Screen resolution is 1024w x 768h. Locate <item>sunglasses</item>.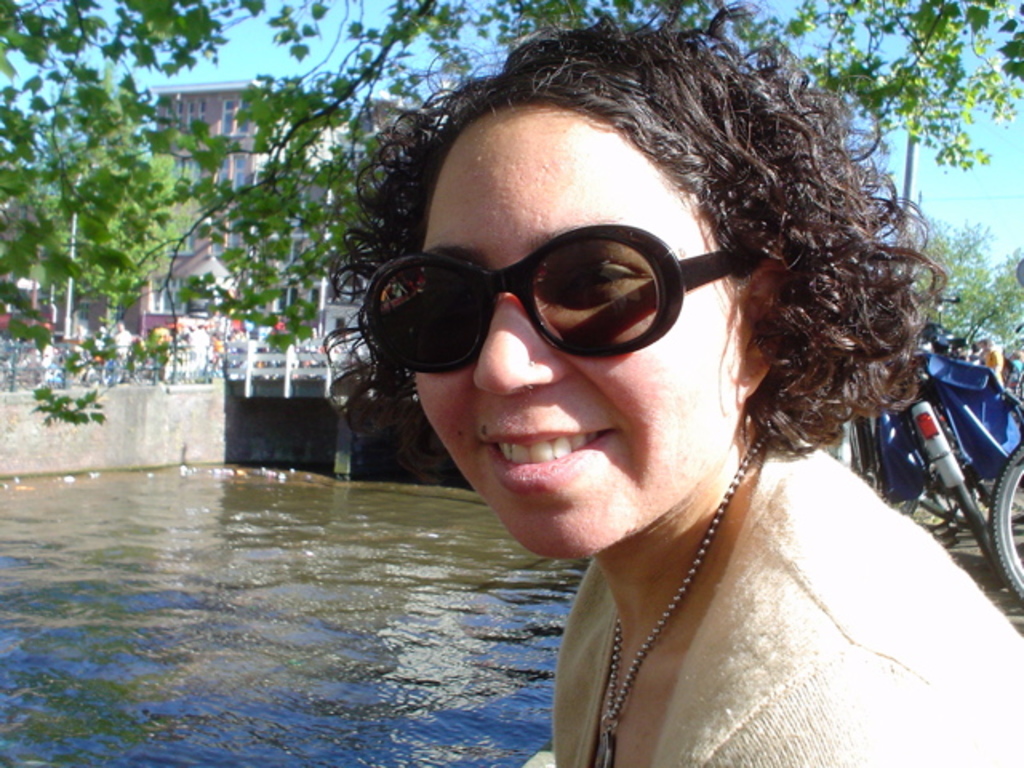
l=350, t=226, r=722, b=386.
